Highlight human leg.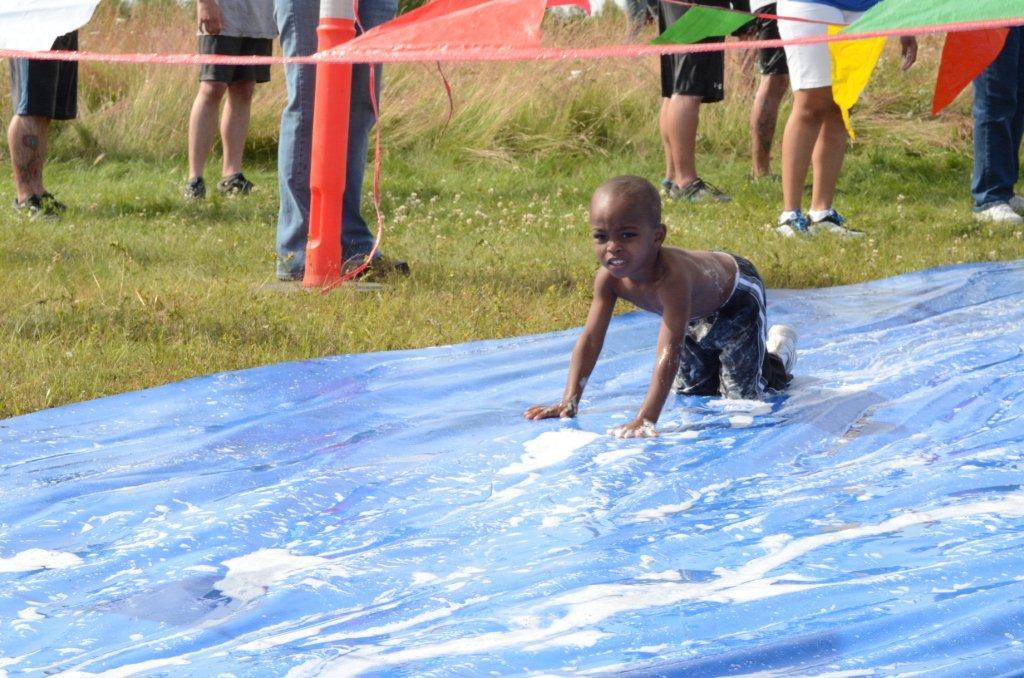
Highlighted region: [189,80,228,202].
